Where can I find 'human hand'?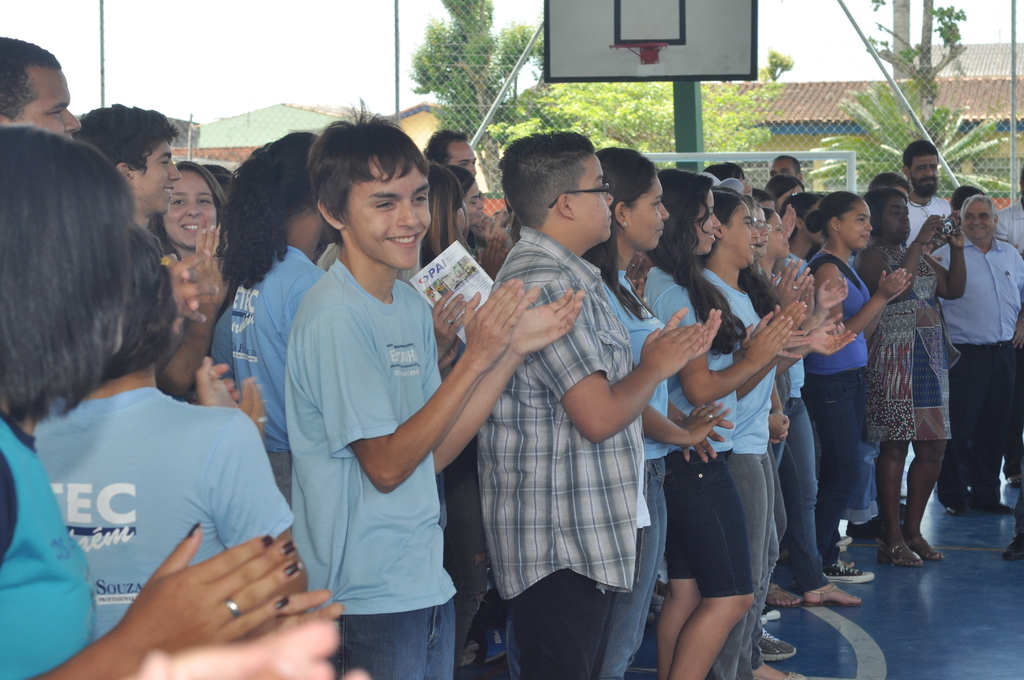
You can find it at (922, 244, 942, 261).
